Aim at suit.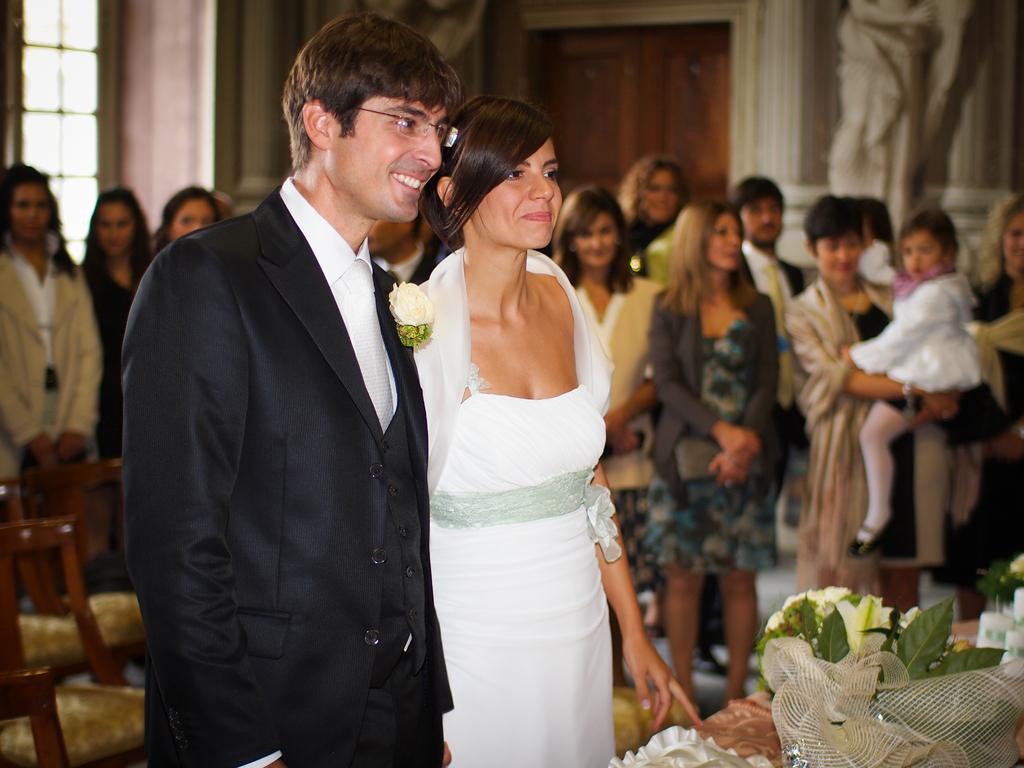
Aimed at [733,239,808,500].
